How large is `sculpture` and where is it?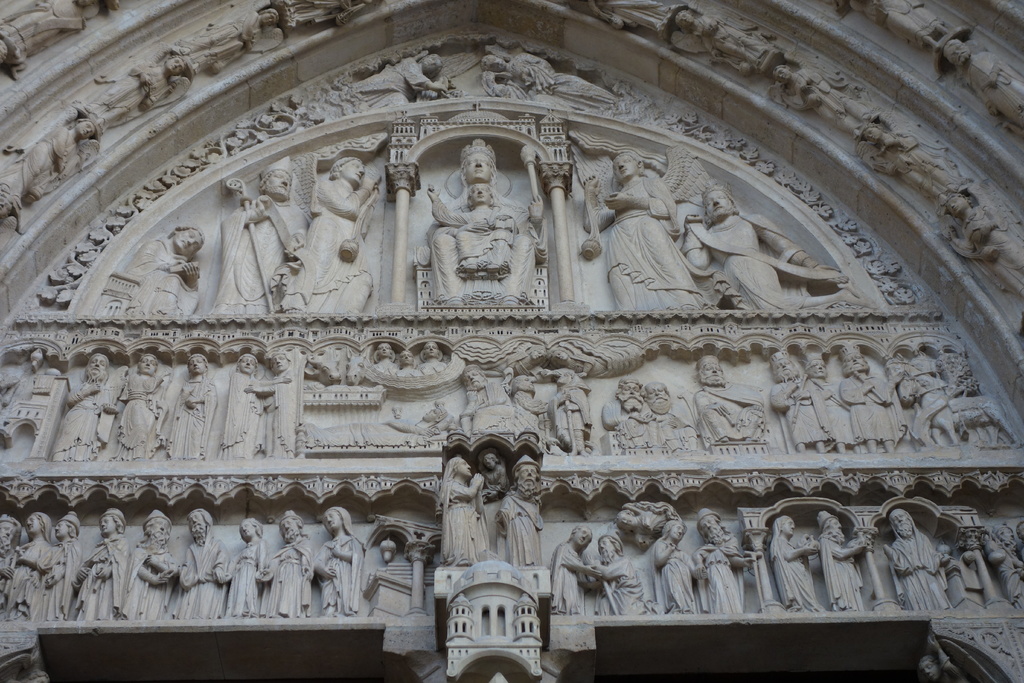
Bounding box: <box>771,55,868,136</box>.
